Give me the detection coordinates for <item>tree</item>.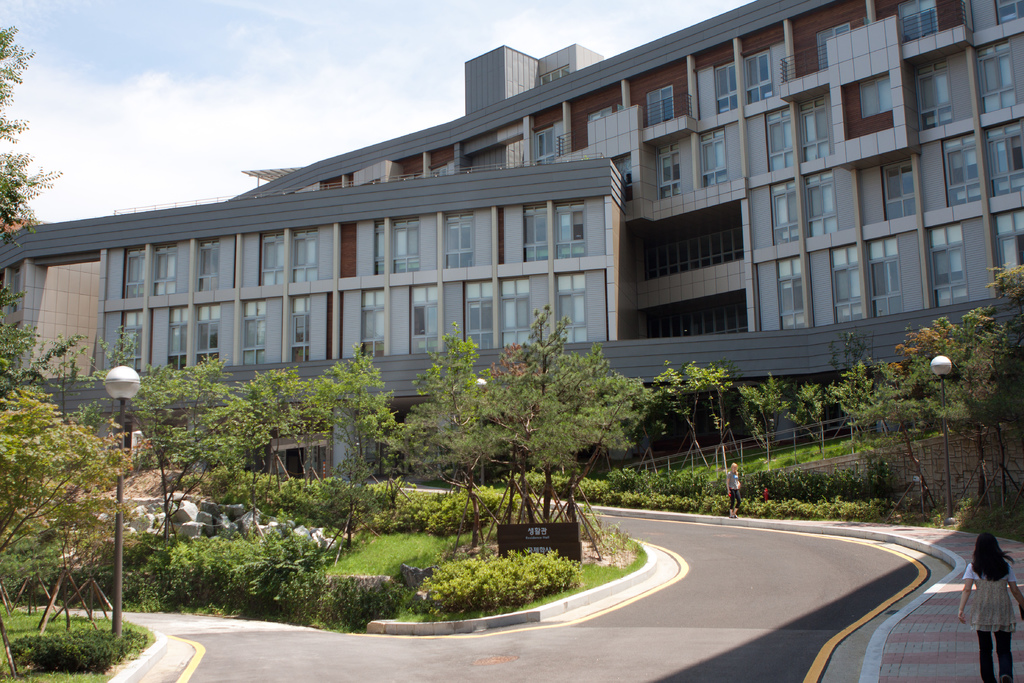
(x1=0, y1=22, x2=65, y2=248).
